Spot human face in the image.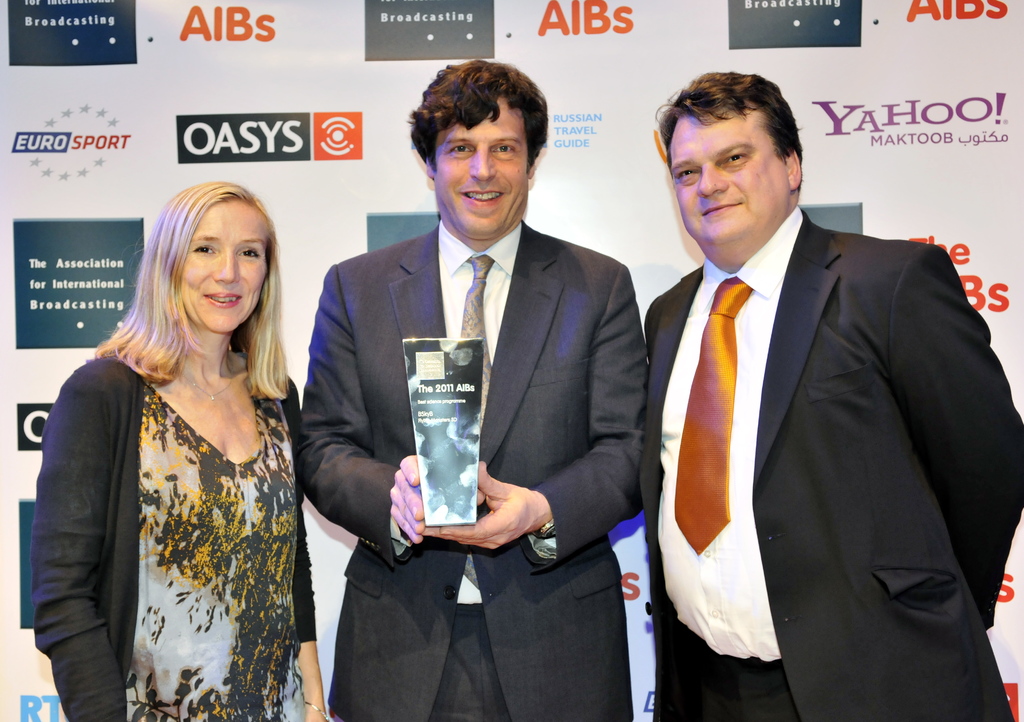
human face found at <region>435, 97, 531, 240</region>.
